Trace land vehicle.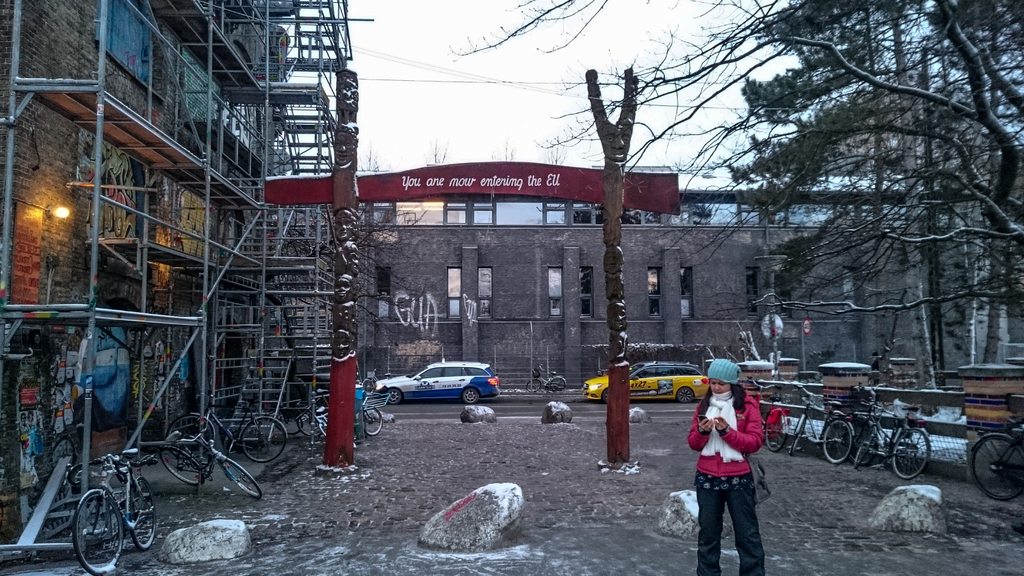
Traced to locate(165, 385, 289, 465).
